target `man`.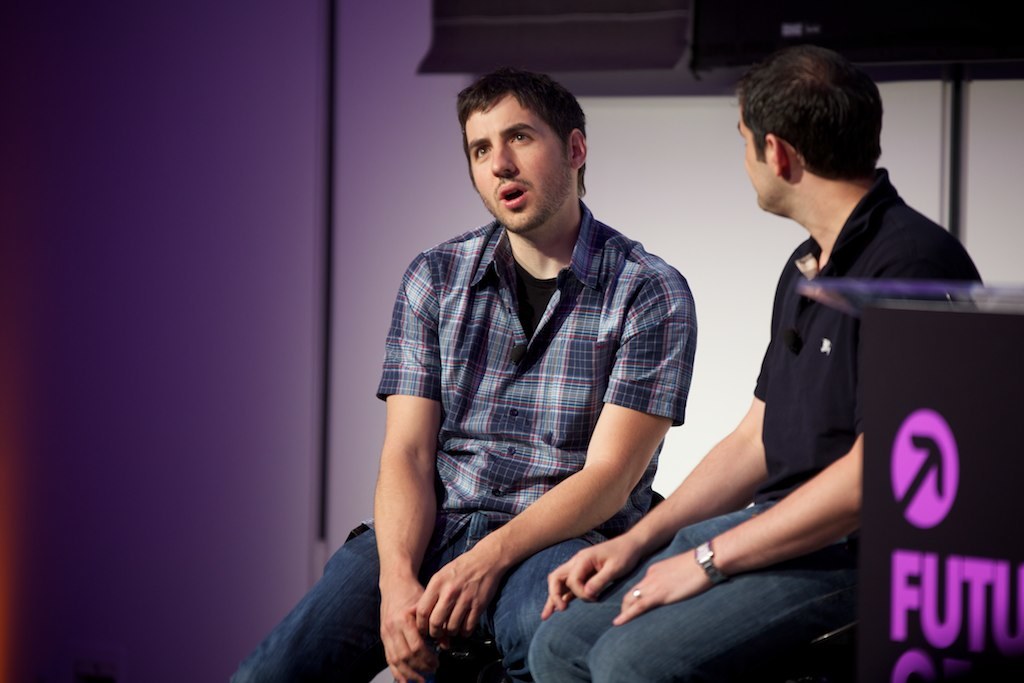
Target region: <box>598,53,964,674</box>.
